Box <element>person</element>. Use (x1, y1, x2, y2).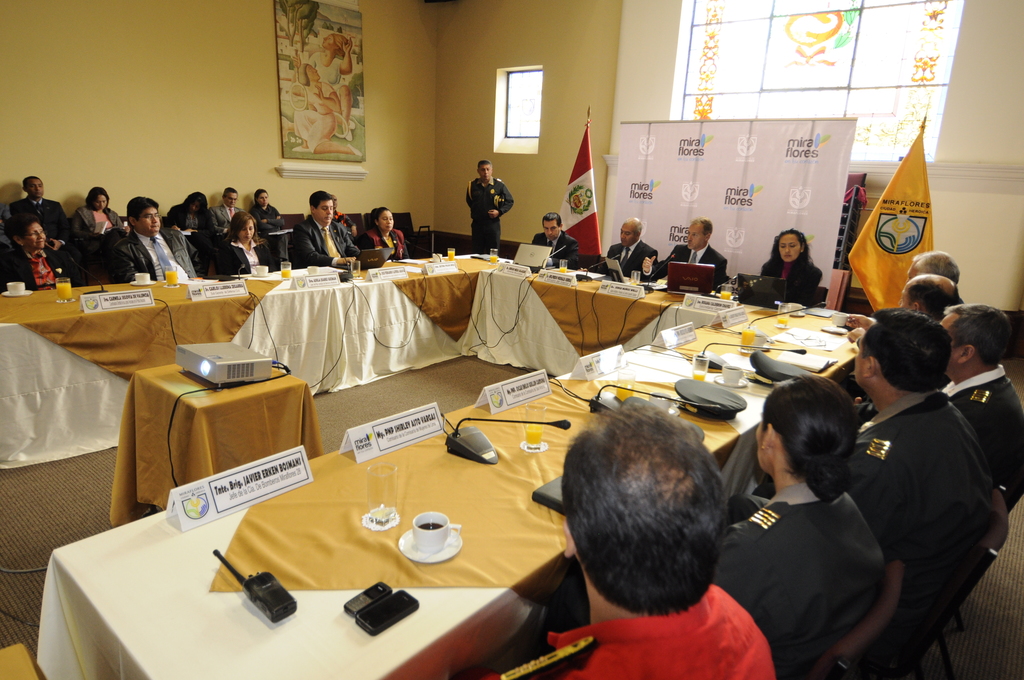
(103, 197, 212, 280).
